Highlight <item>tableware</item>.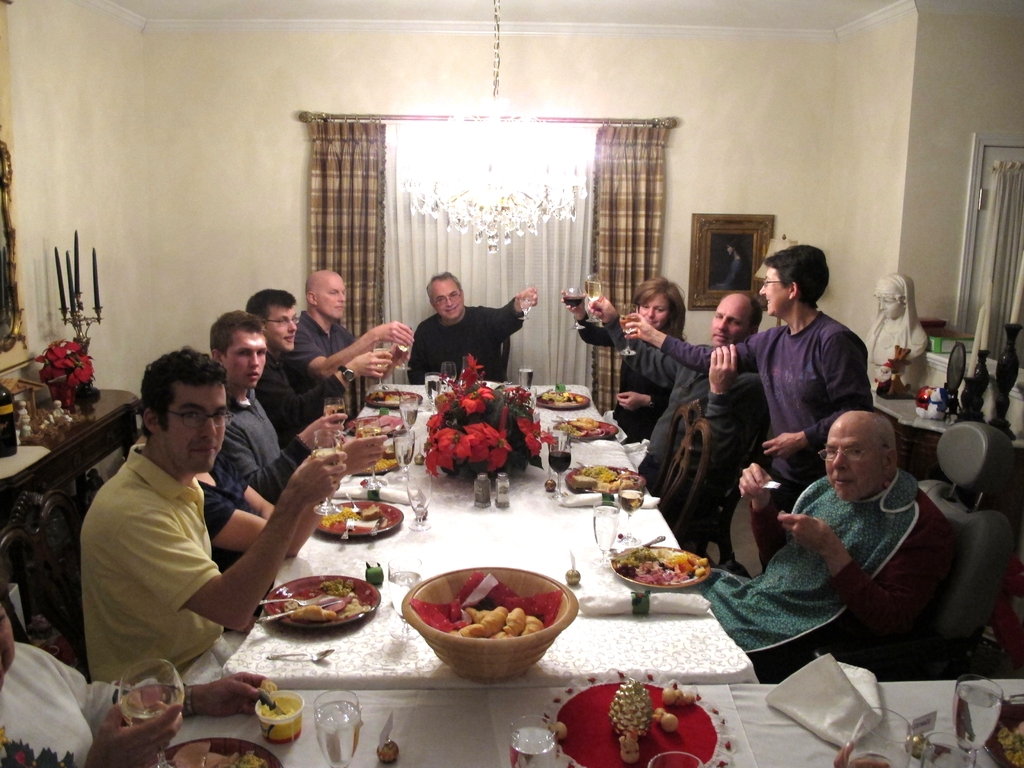
Highlighted region: x1=264, y1=598, x2=342, y2=622.
